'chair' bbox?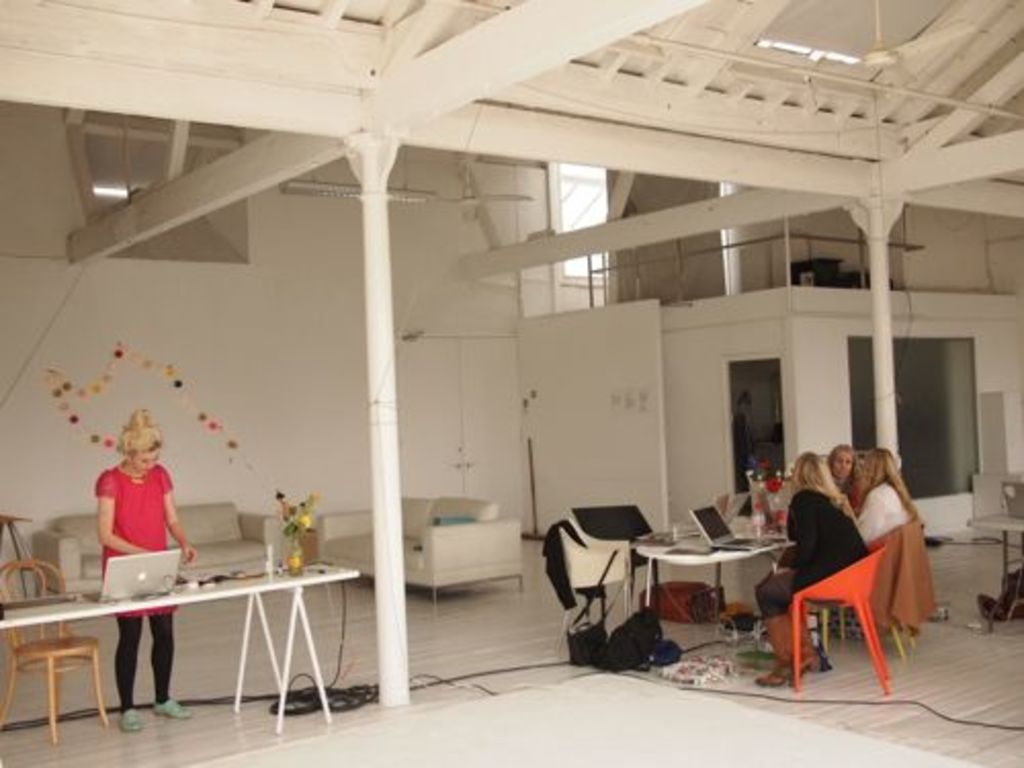
{"left": 815, "top": 520, "right": 918, "bottom": 659}
